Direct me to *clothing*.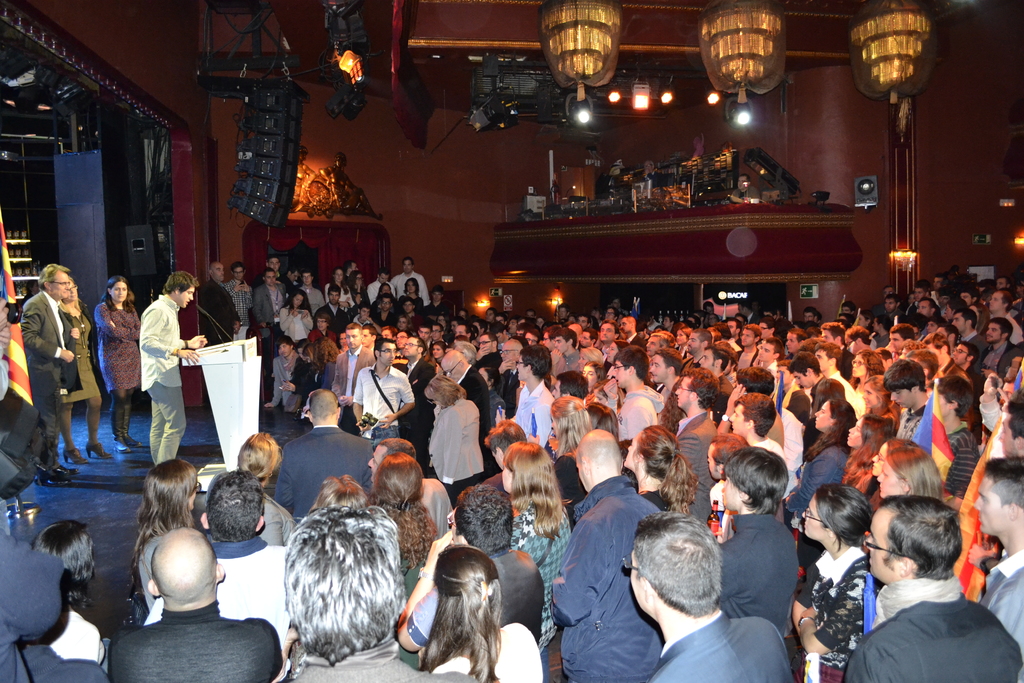
Direction: [422,399,488,513].
